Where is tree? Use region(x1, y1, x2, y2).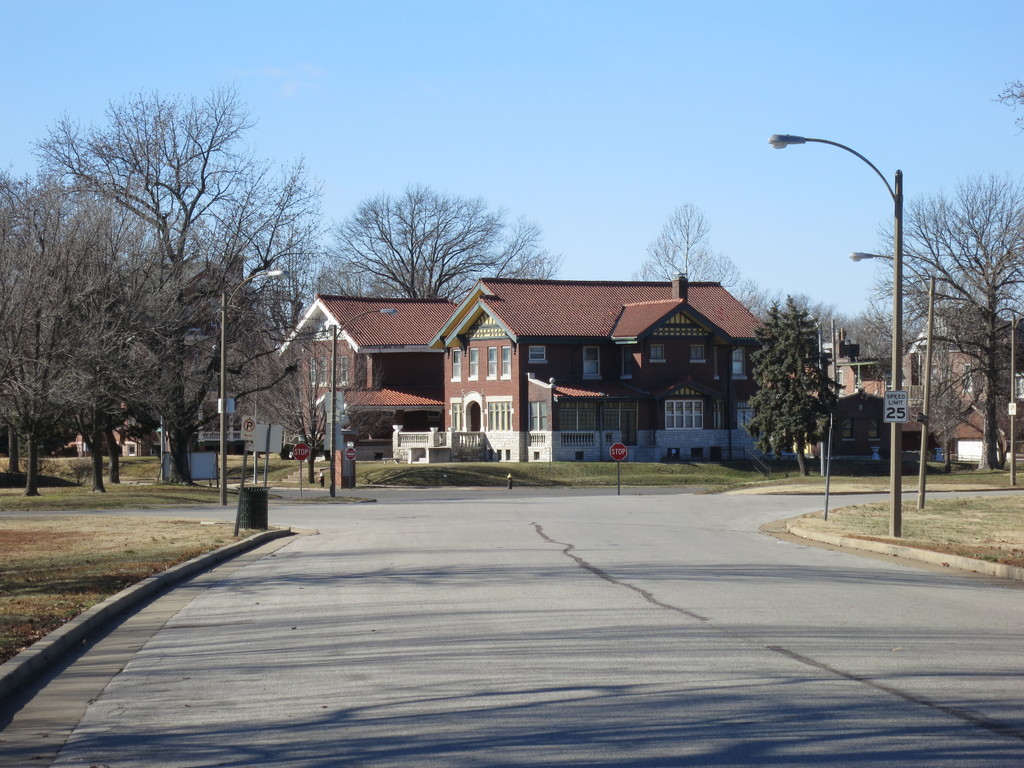
region(799, 298, 906, 360).
